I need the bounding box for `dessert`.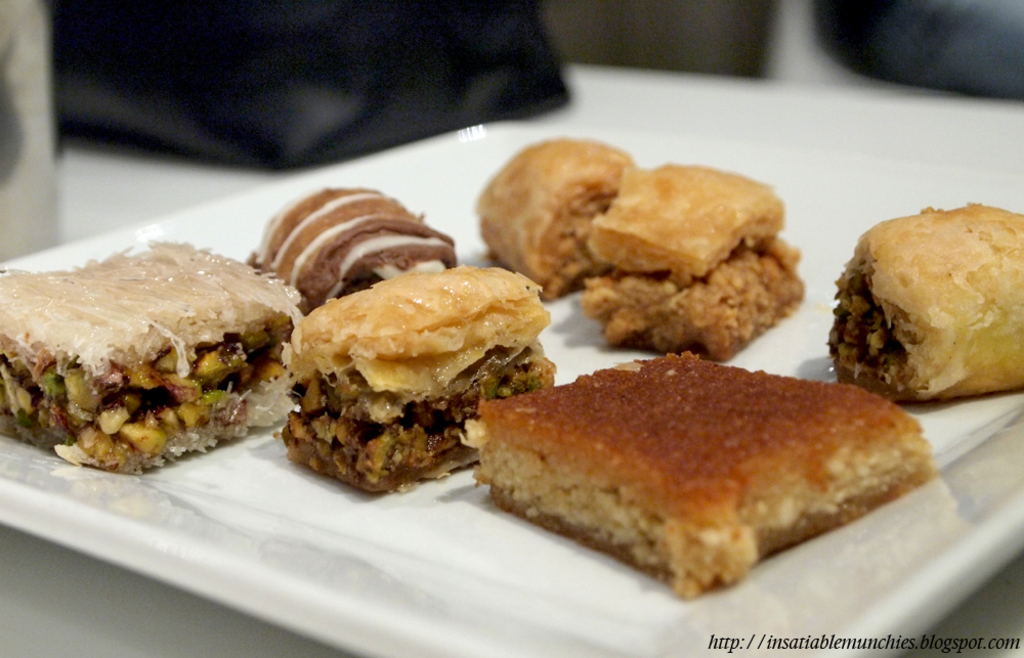
Here it is: [left=586, top=157, right=798, bottom=365].
